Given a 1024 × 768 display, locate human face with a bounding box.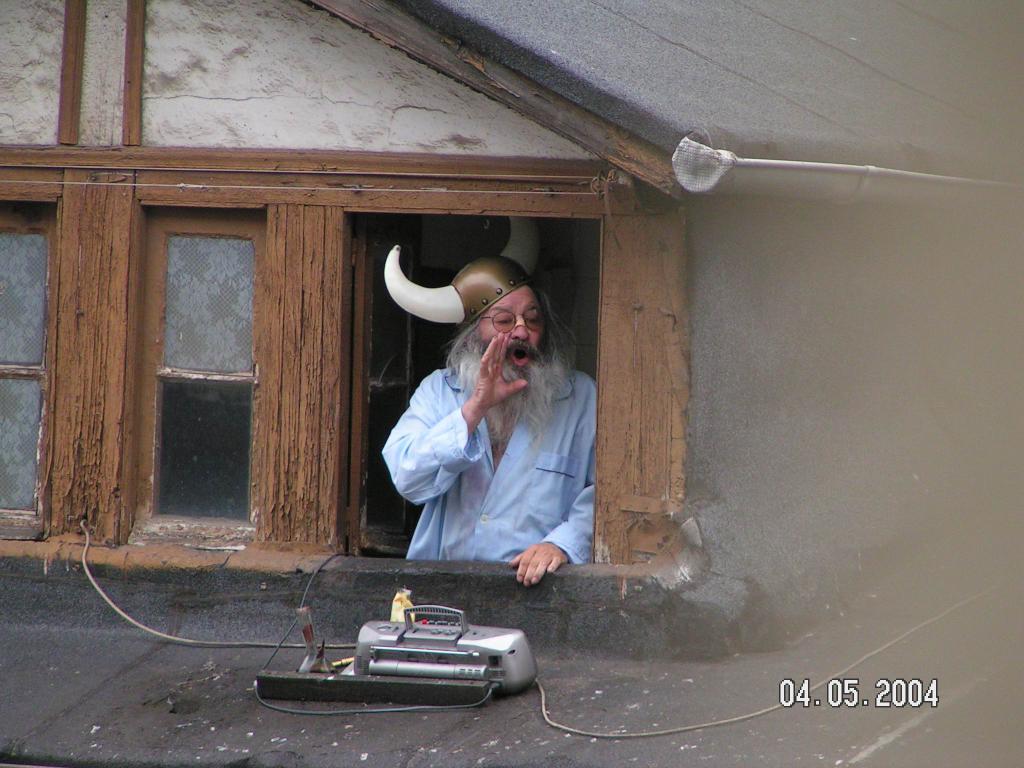
Located: box=[478, 285, 547, 371].
